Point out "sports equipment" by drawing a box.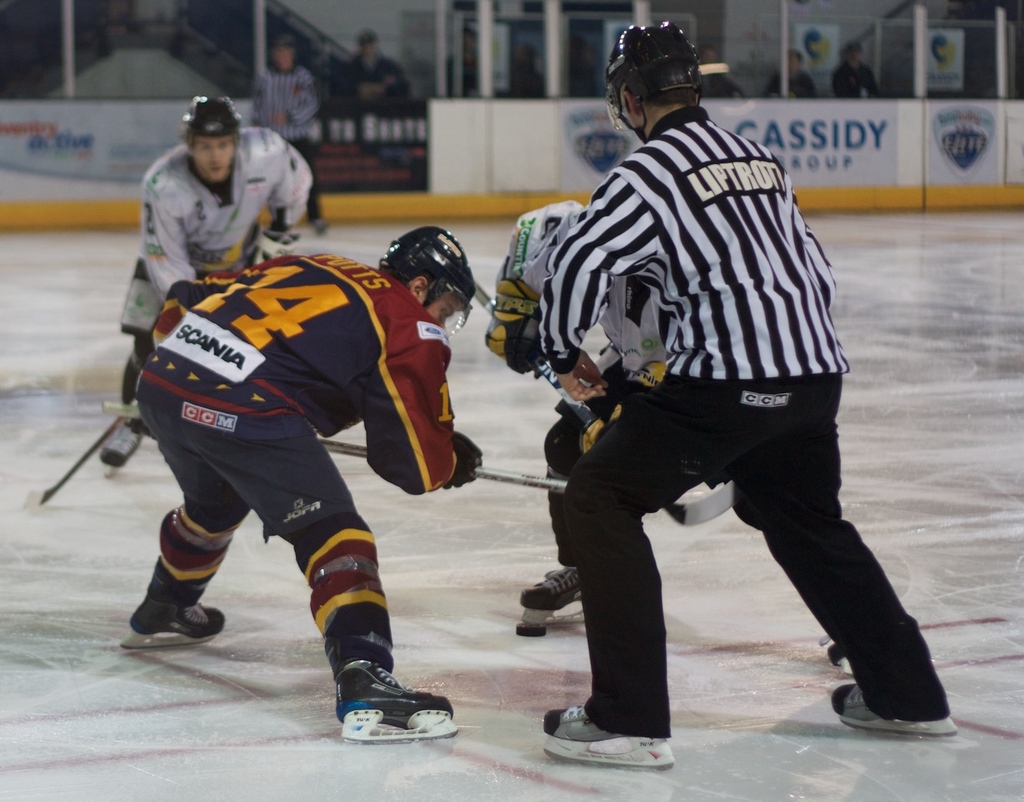
locate(24, 392, 147, 509).
